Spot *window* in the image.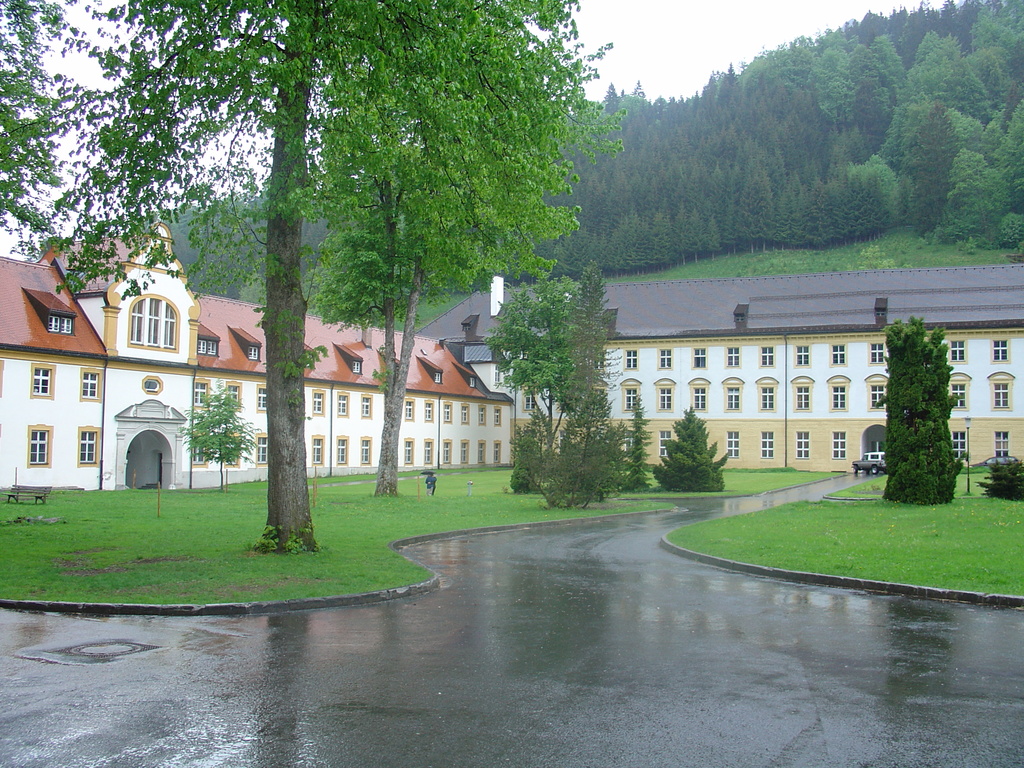
*window* found at detection(190, 435, 208, 468).
